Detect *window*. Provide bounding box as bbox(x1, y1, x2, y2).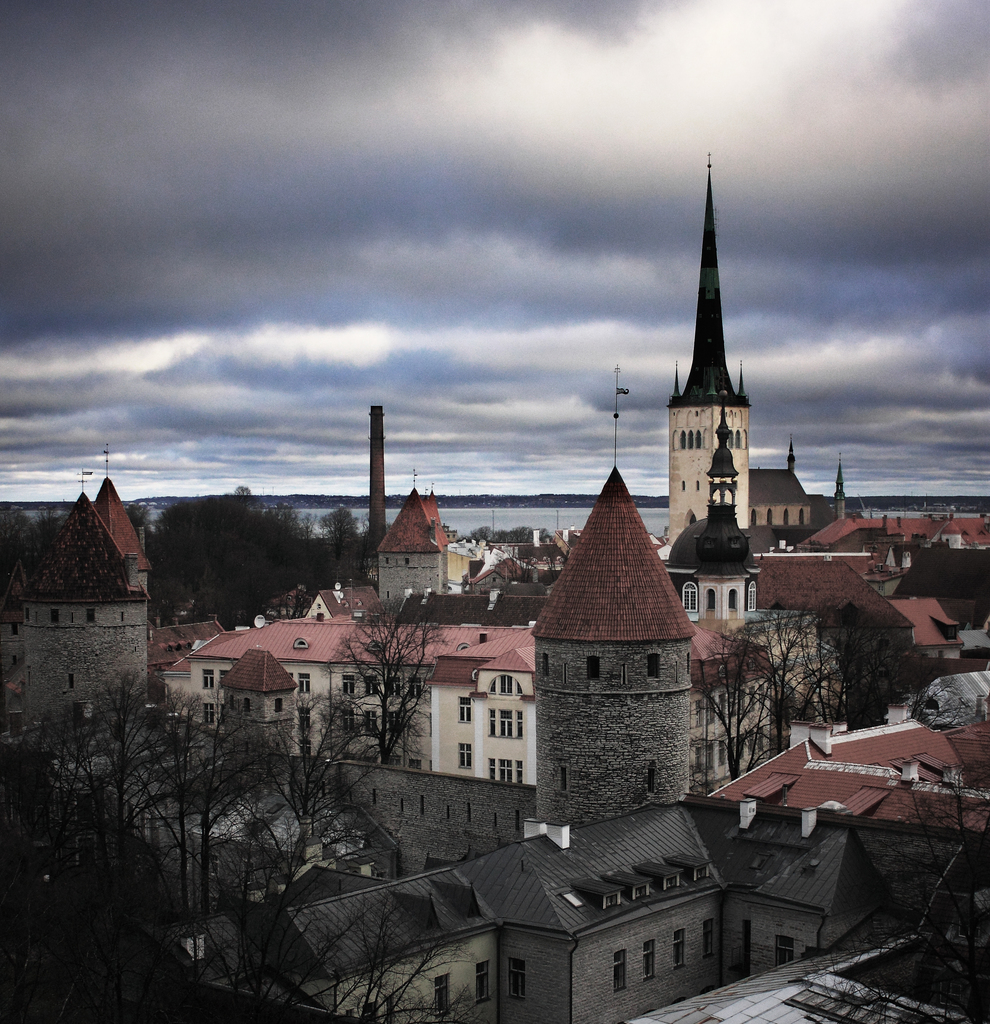
bbox(777, 938, 793, 964).
